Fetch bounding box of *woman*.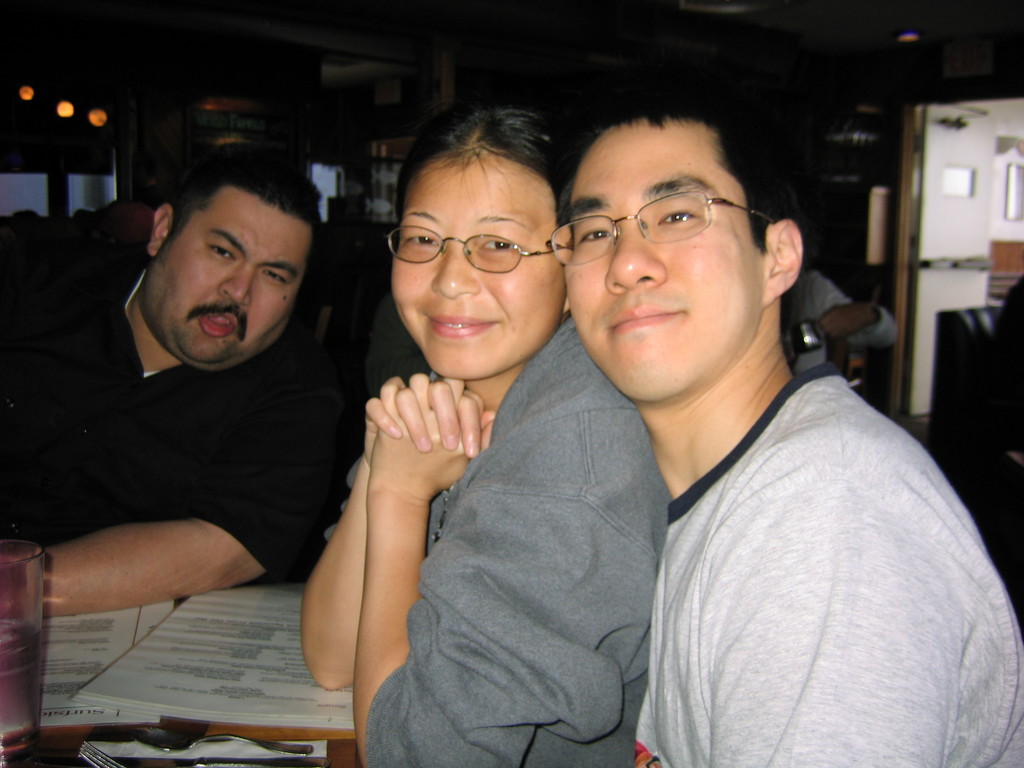
Bbox: <region>292, 129, 598, 767</region>.
